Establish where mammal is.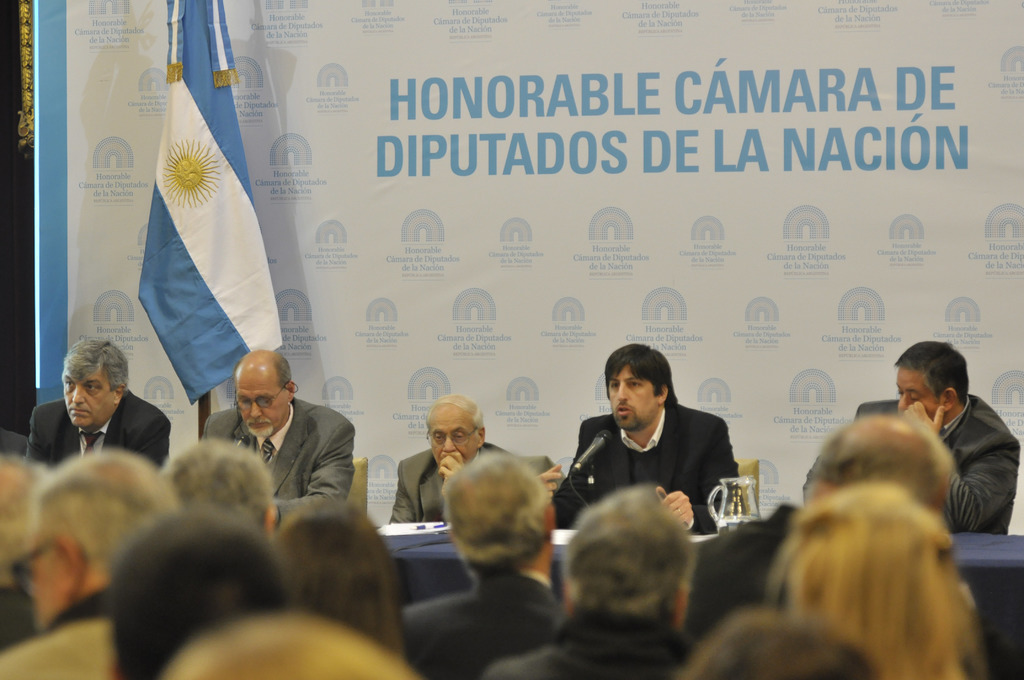
Established at 0, 443, 178, 679.
